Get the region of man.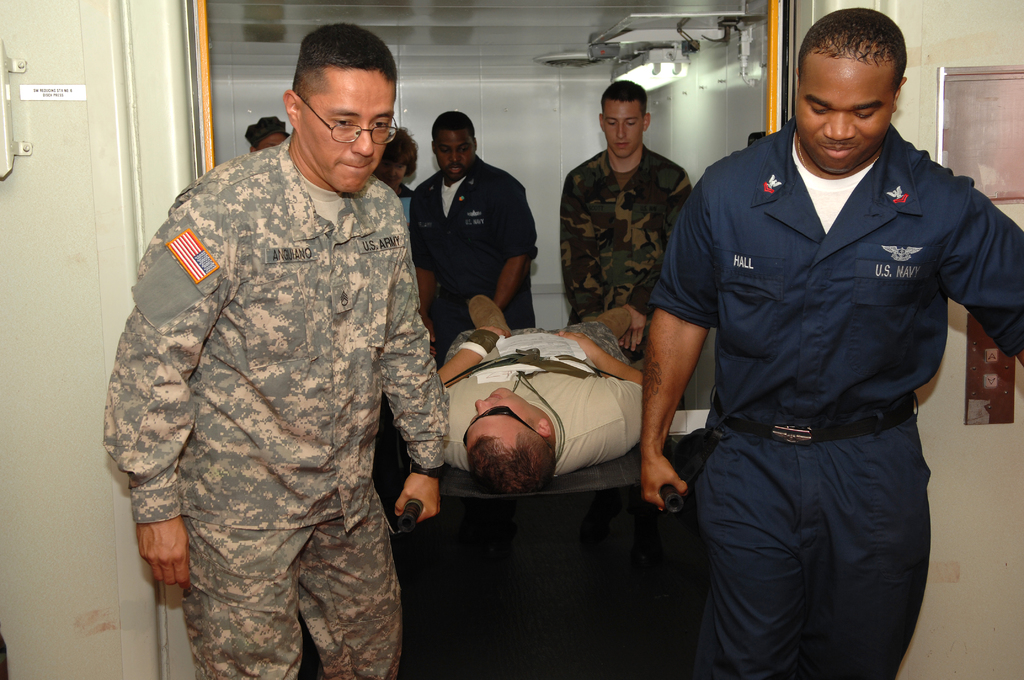
[left=411, top=110, right=537, bottom=357].
